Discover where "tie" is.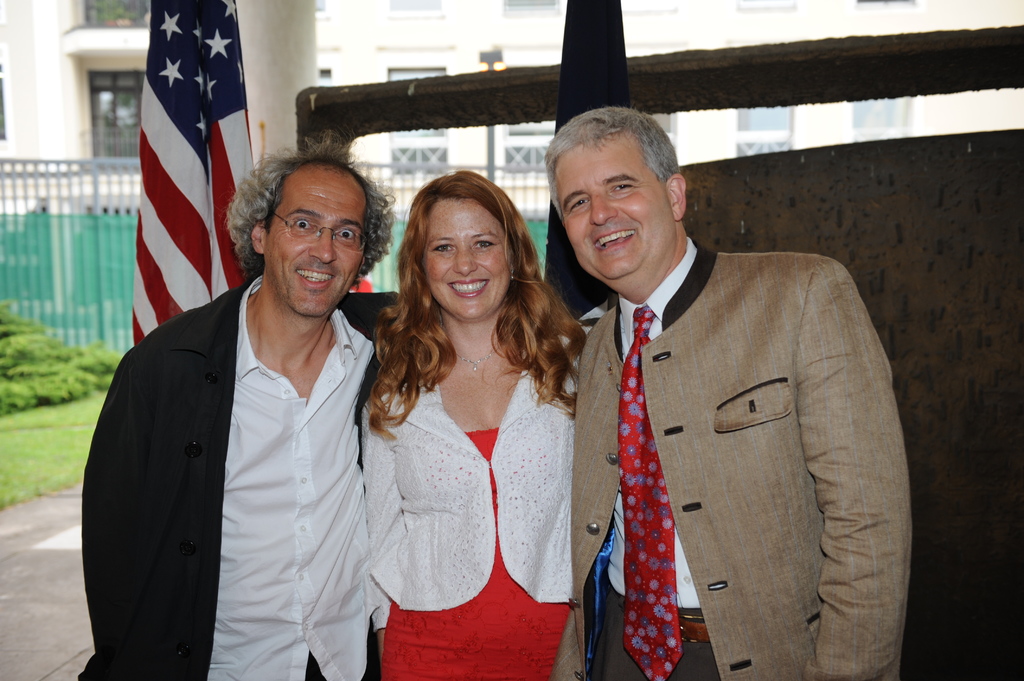
Discovered at locate(618, 302, 690, 680).
